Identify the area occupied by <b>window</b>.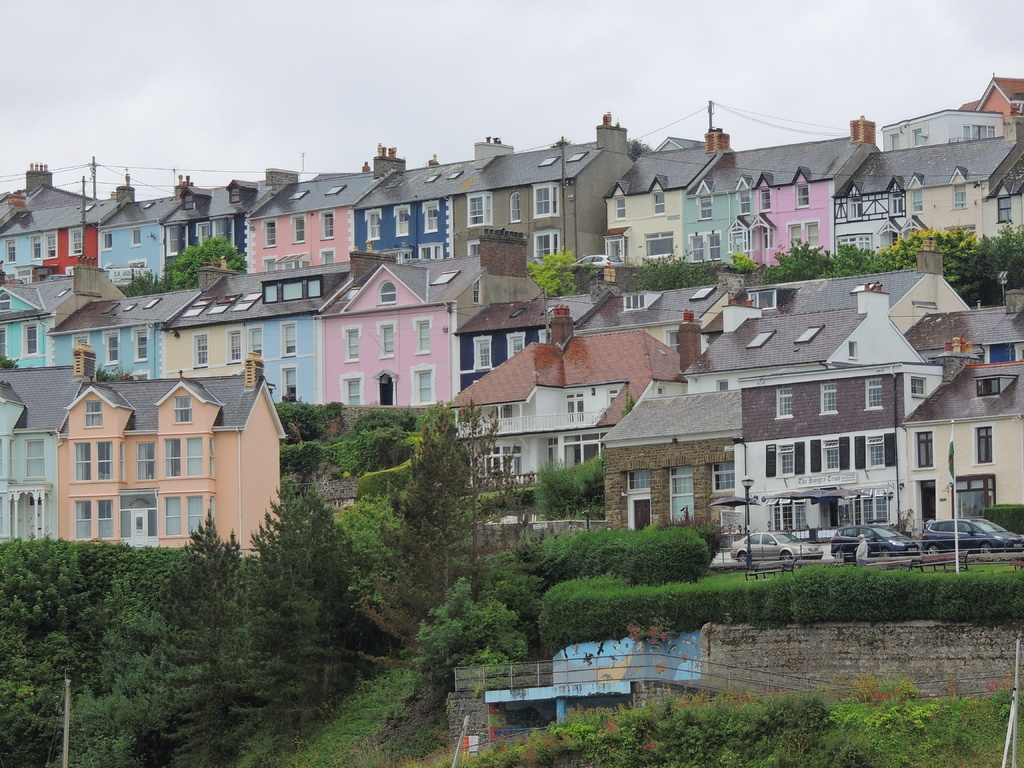
Area: [414, 319, 433, 351].
